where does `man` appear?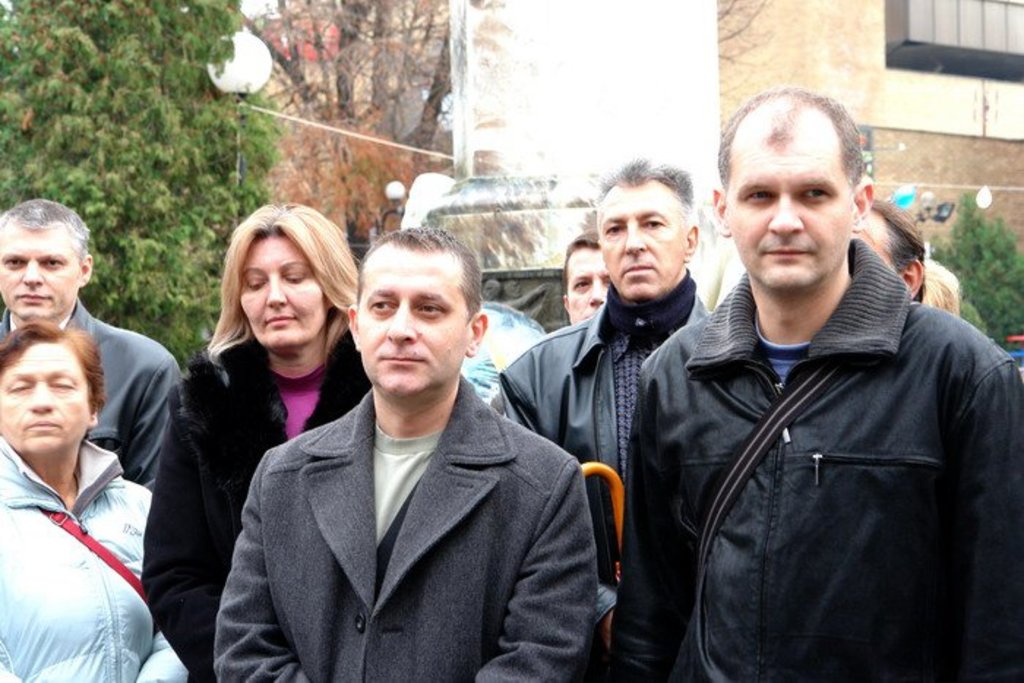
Appears at rect(496, 155, 712, 682).
